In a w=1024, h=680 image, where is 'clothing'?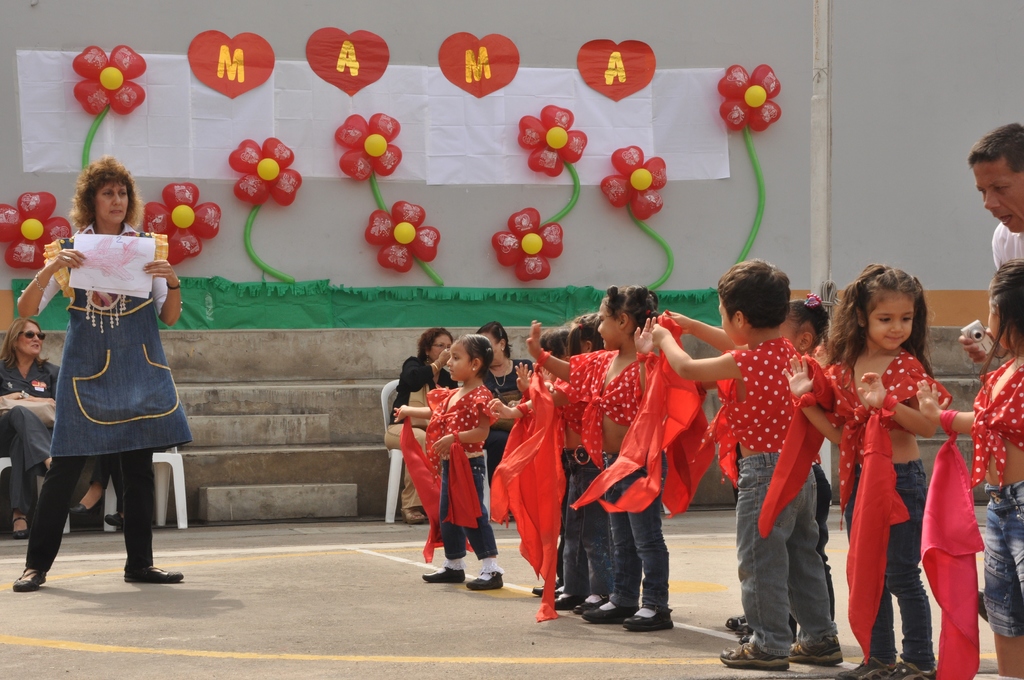
left=515, top=374, right=589, bottom=633.
